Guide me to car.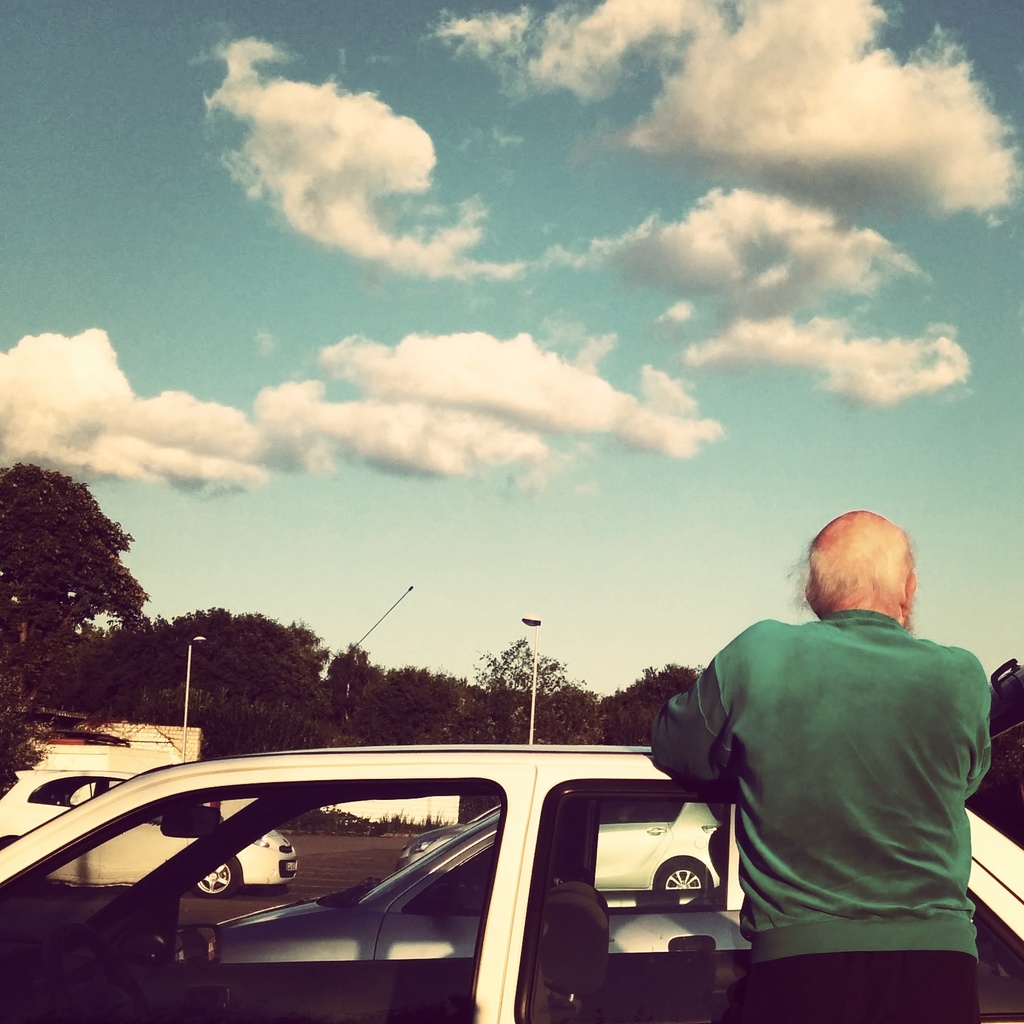
Guidance: bbox(0, 746, 1023, 1023).
